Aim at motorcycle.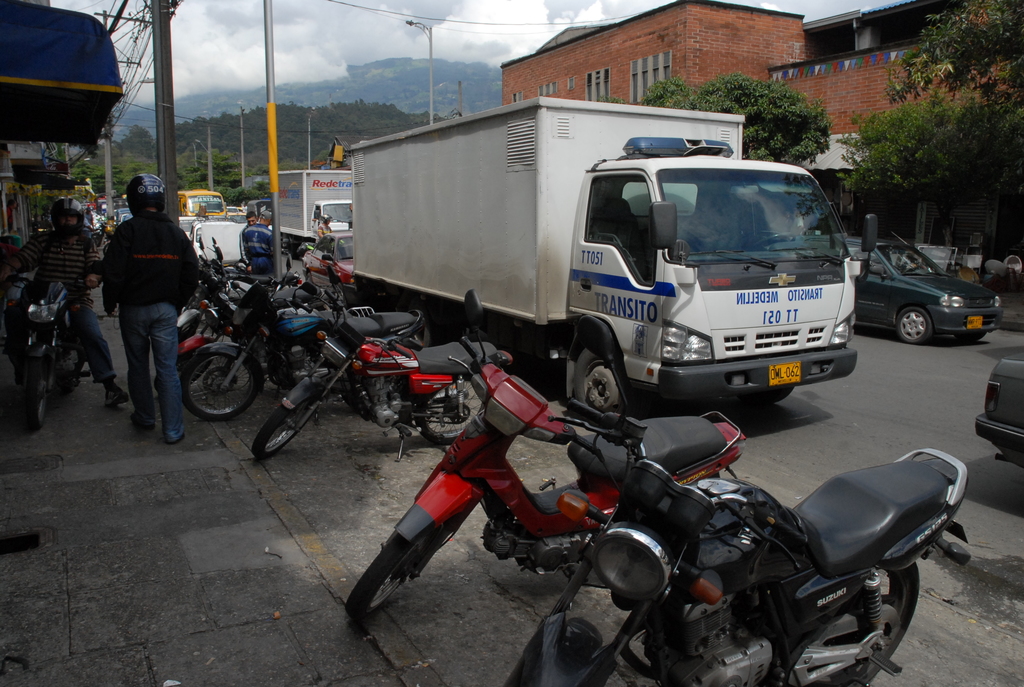
Aimed at <box>6,259,99,427</box>.
